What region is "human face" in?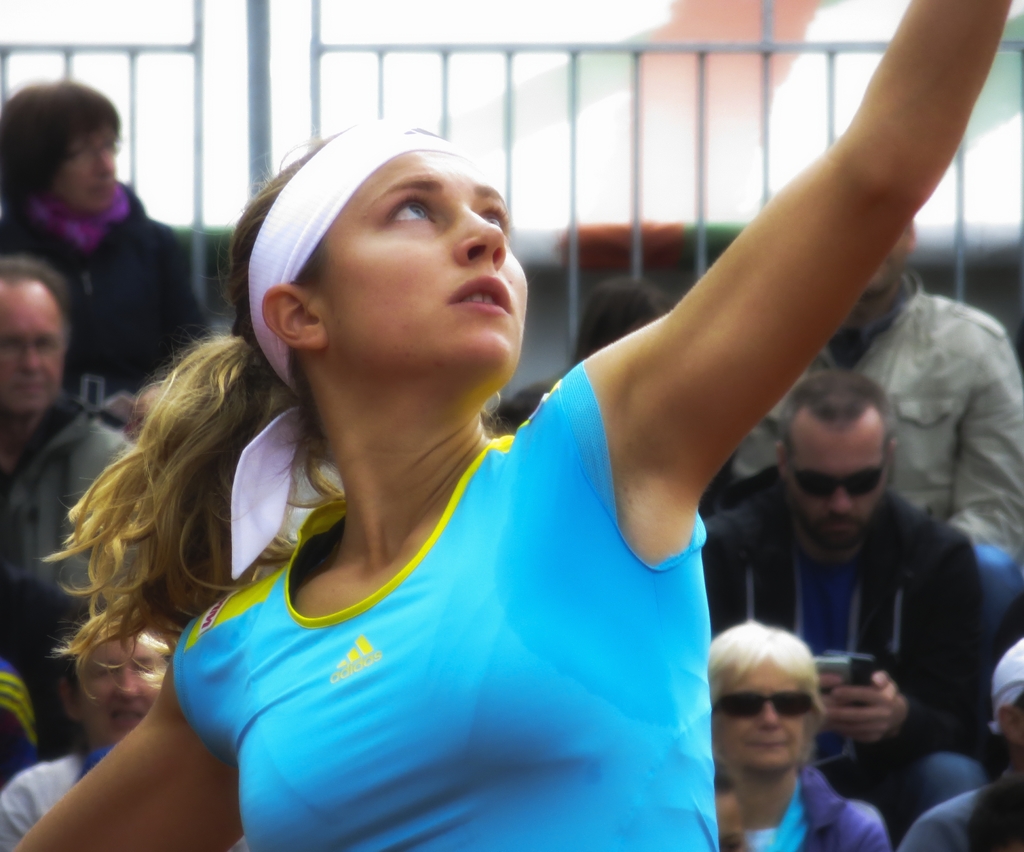
{"x1": 0, "y1": 275, "x2": 78, "y2": 423}.
